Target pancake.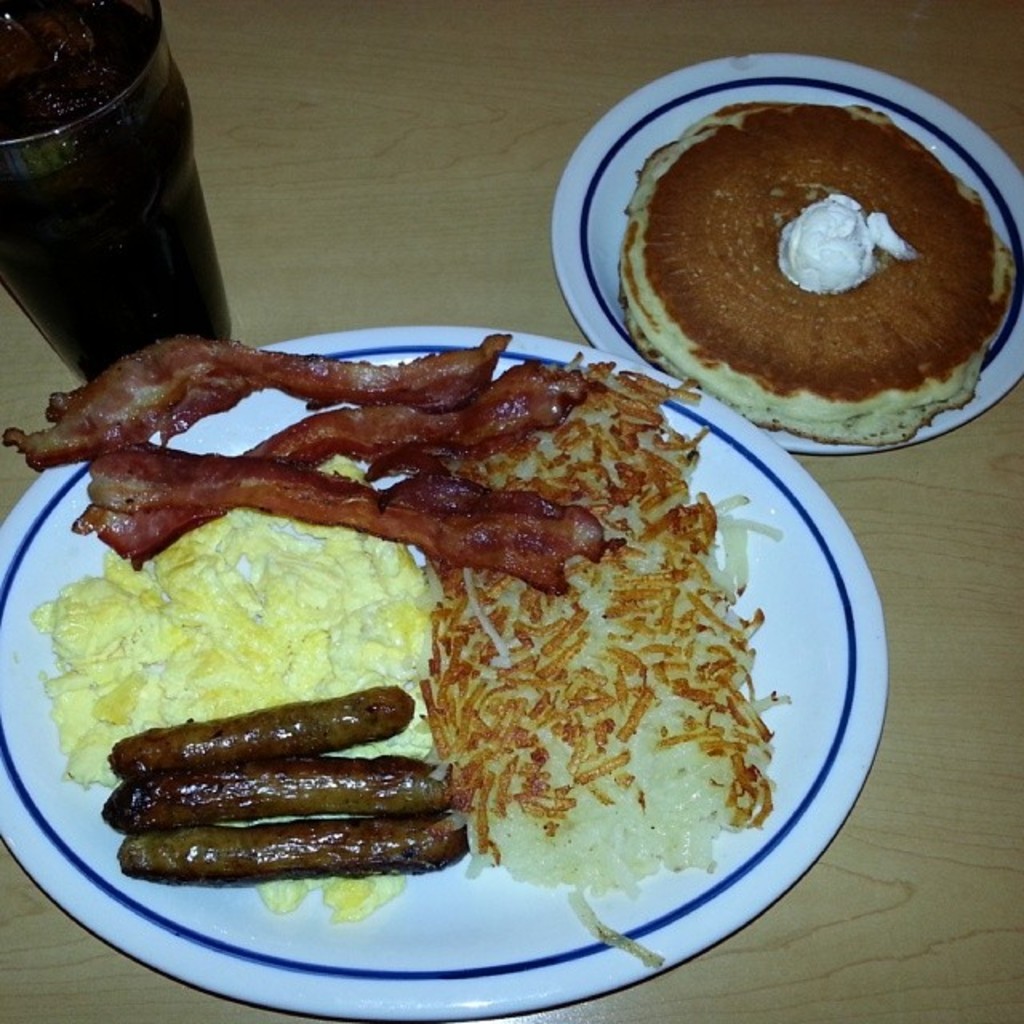
Target region: <bbox>603, 78, 1019, 445</bbox>.
